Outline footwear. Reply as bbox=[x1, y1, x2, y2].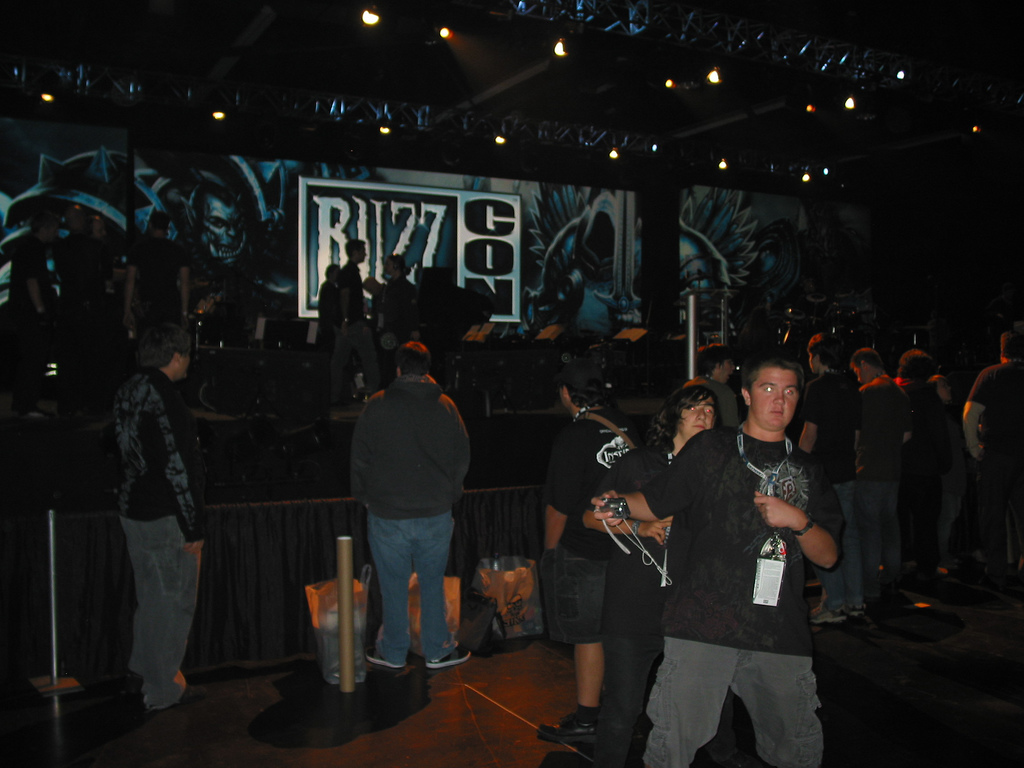
bbox=[427, 649, 472, 671].
